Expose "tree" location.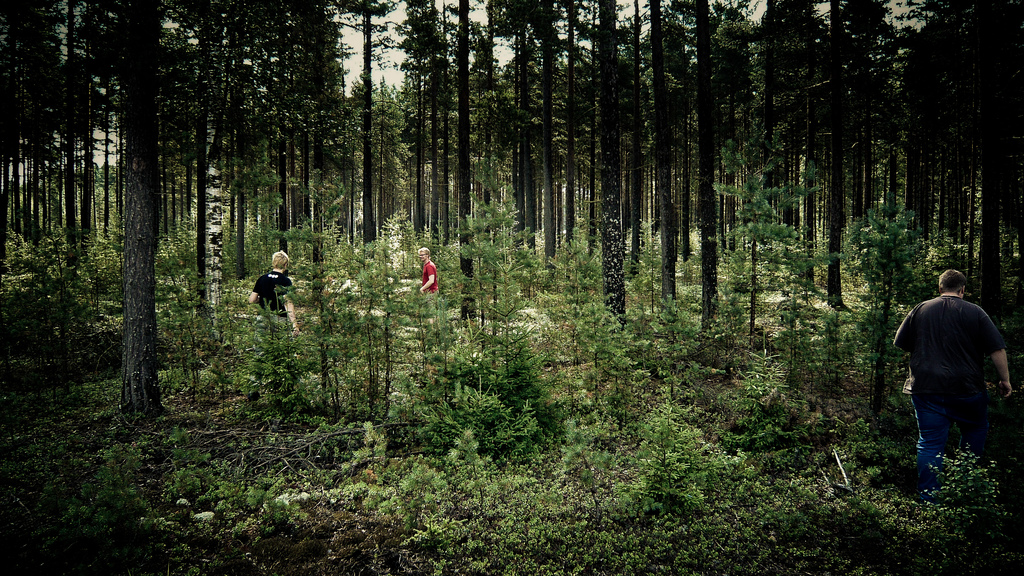
Exposed at l=112, t=0, r=164, b=422.
